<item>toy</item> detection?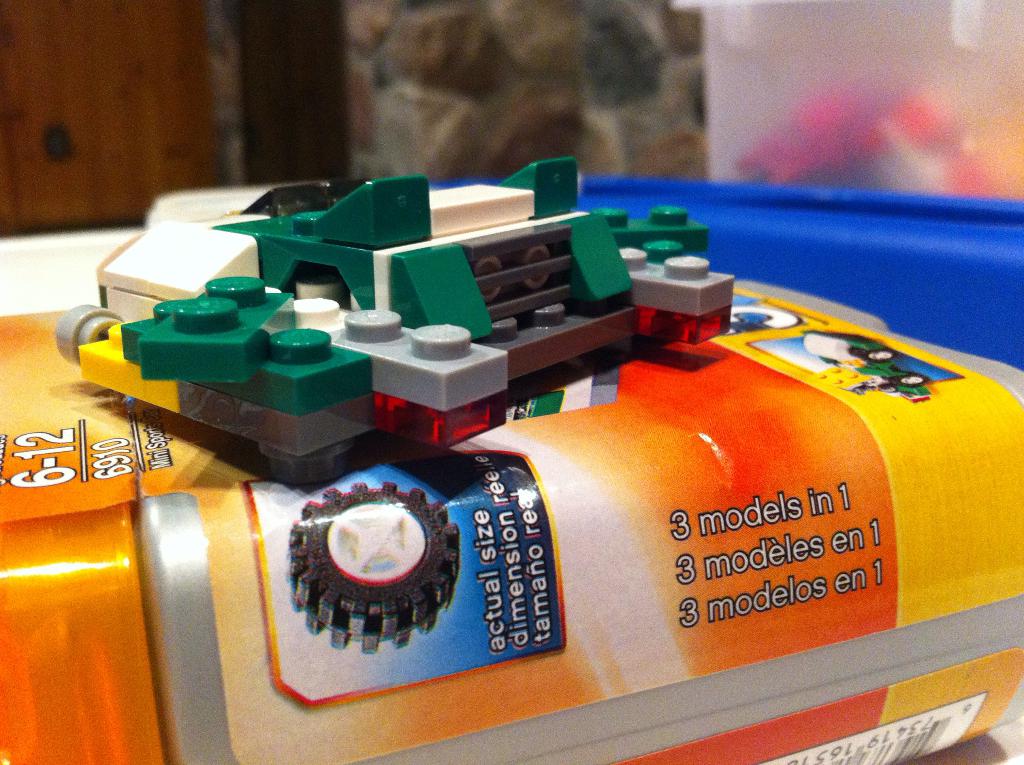
(left=804, top=328, right=929, bottom=405)
